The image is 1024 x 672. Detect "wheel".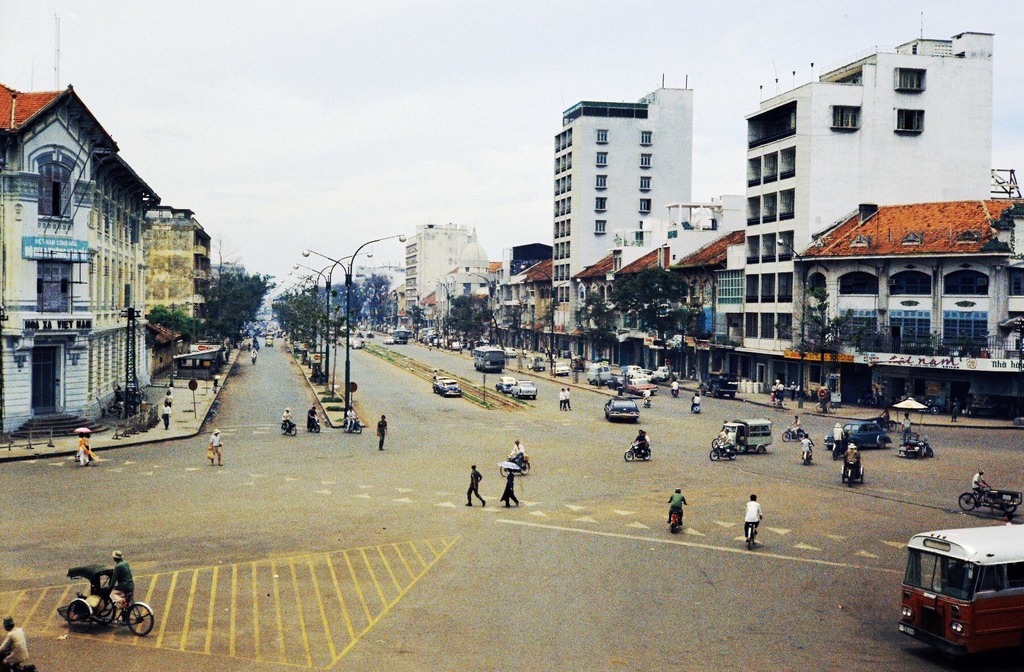
Detection: {"x1": 712, "y1": 446, "x2": 720, "y2": 465}.
